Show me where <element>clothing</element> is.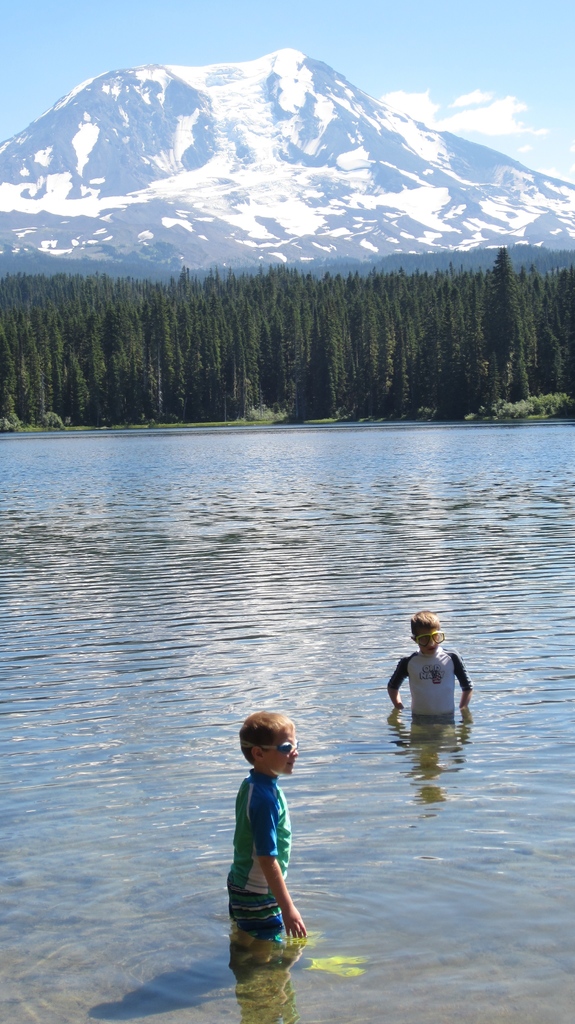
<element>clothing</element> is at 223, 770, 293, 940.
